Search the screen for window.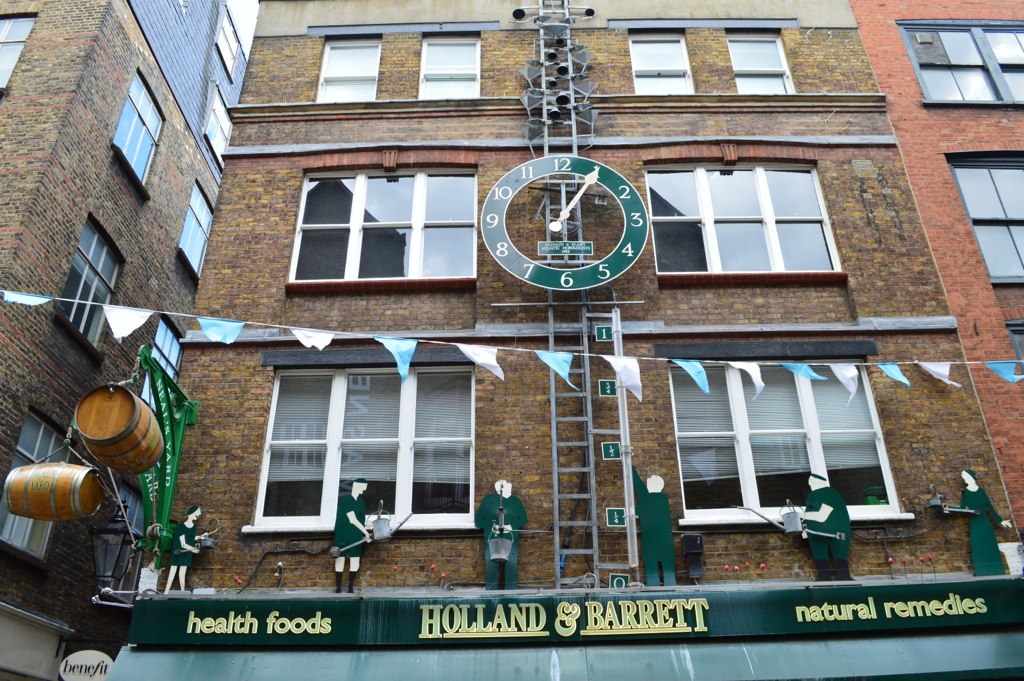
Found at pyautogui.locateOnScreen(111, 64, 167, 189).
